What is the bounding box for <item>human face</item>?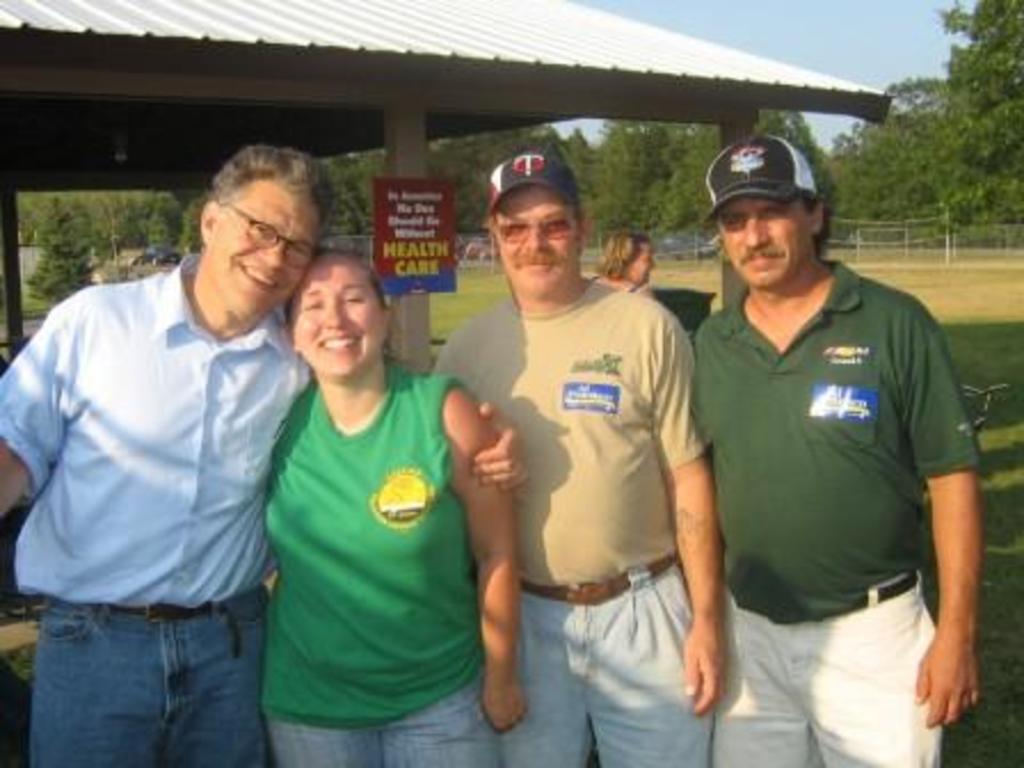
Rect(725, 194, 807, 290).
